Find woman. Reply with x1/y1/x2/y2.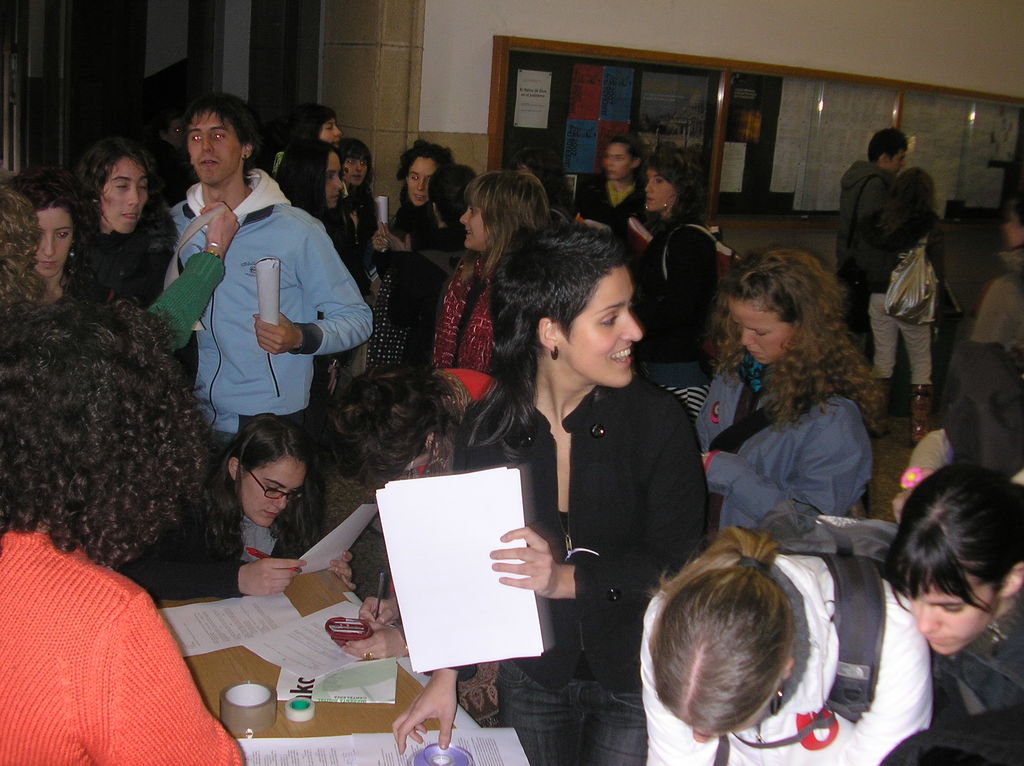
676/249/871/560.
